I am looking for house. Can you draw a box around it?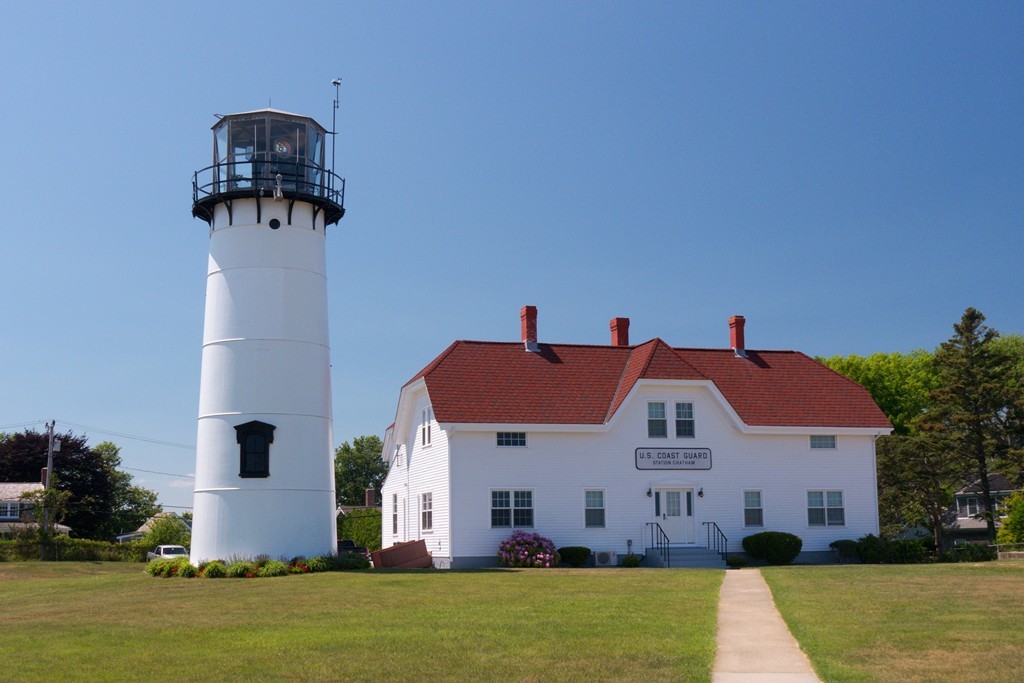
Sure, the bounding box is crop(336, 296, 899, 571).
